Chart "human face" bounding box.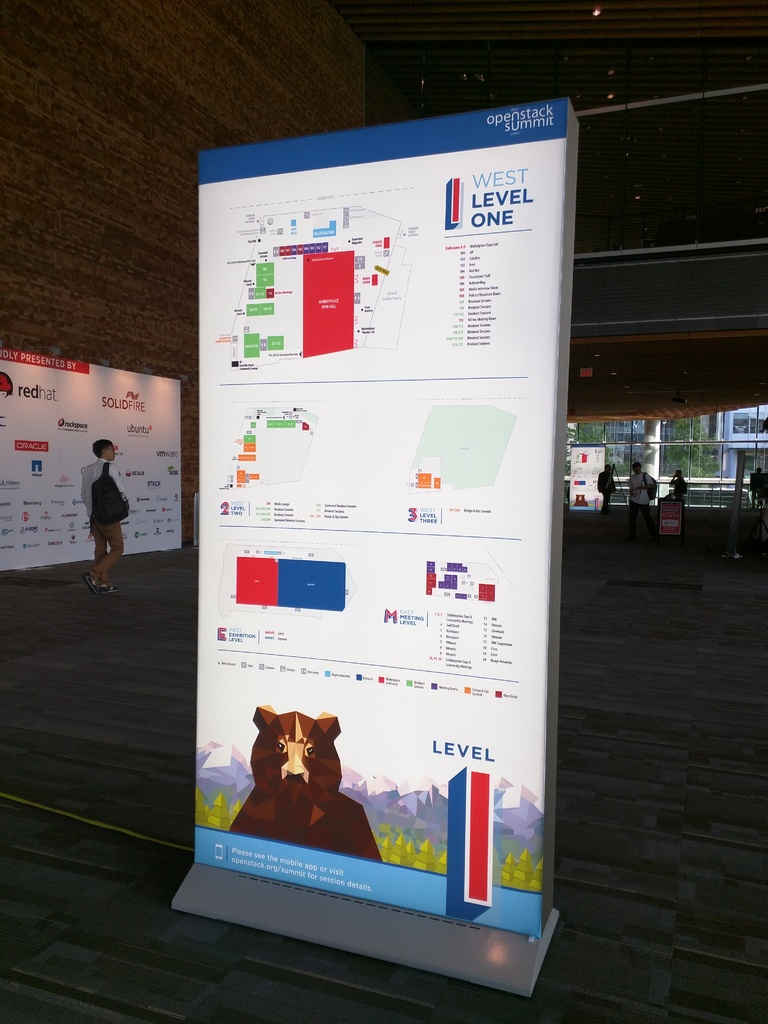
Charted: bbox=[106, 444, 116, 461].
